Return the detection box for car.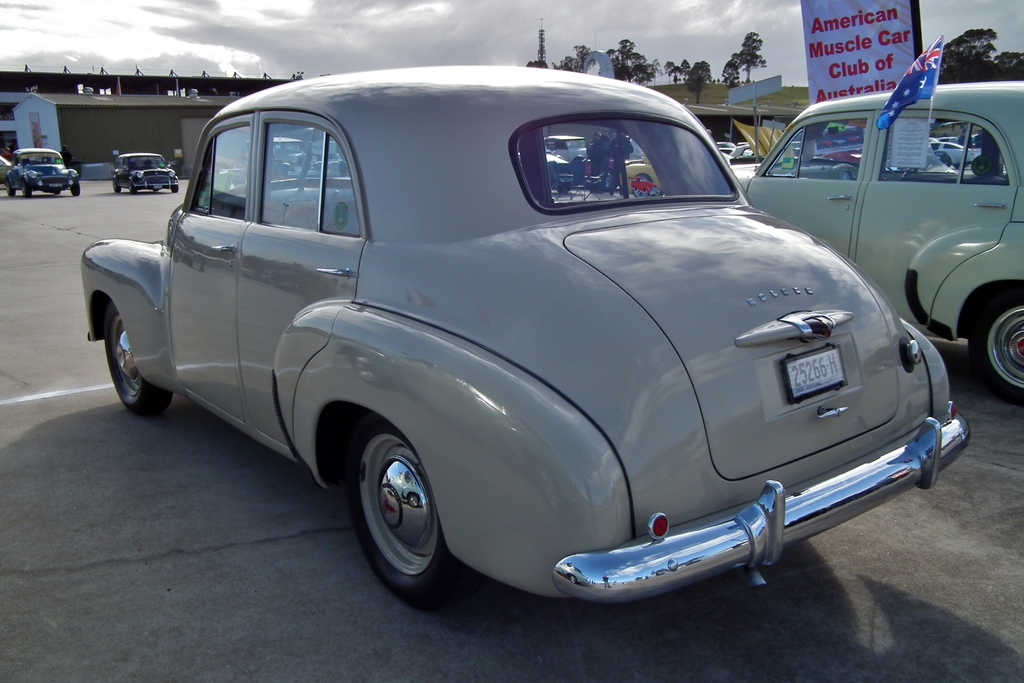
box(737, 84, 1023, 398).
